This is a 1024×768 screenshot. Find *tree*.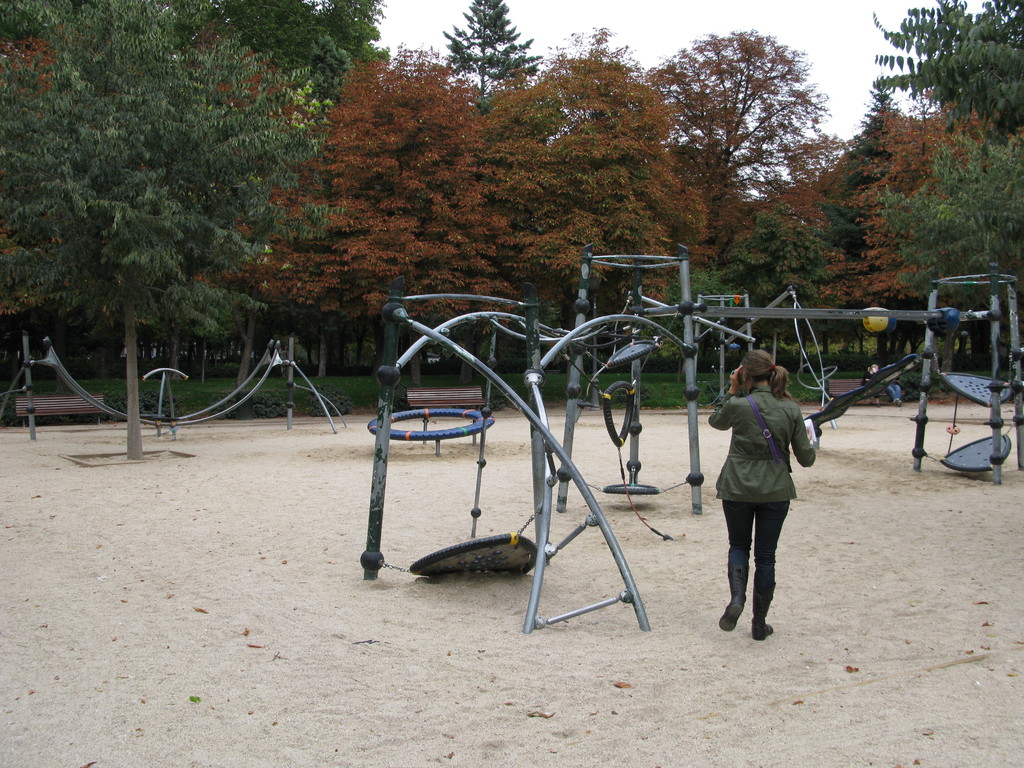
Bounding box: (20,23,329,425).
